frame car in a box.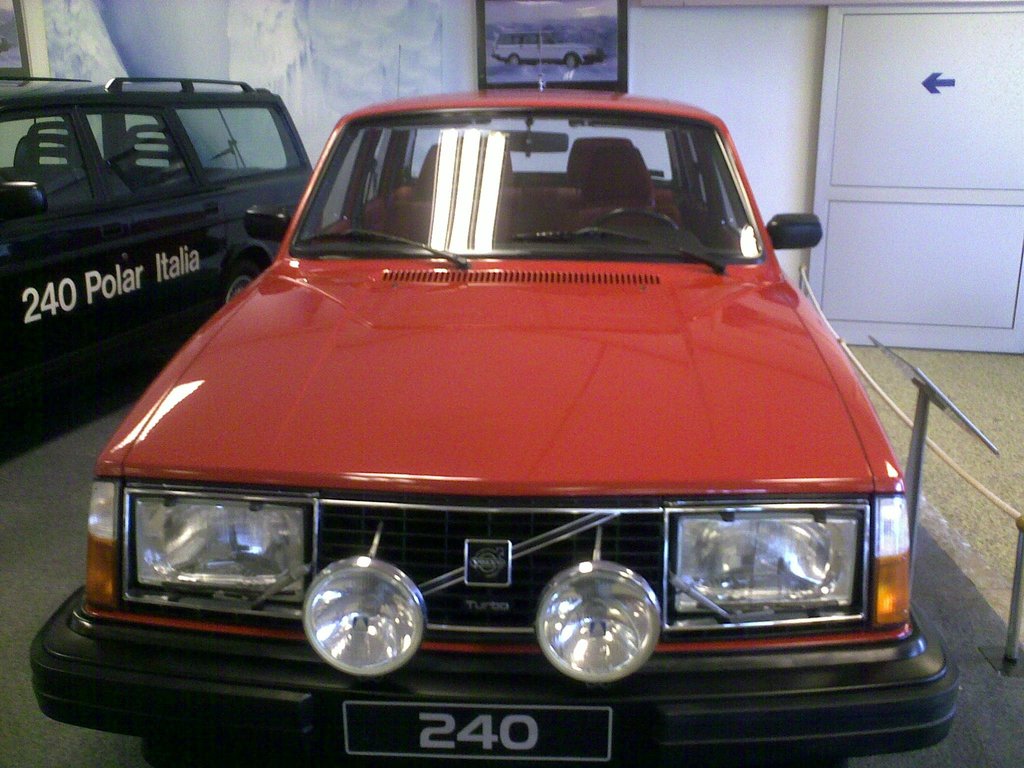
<box>497,26,605,68</box>.
